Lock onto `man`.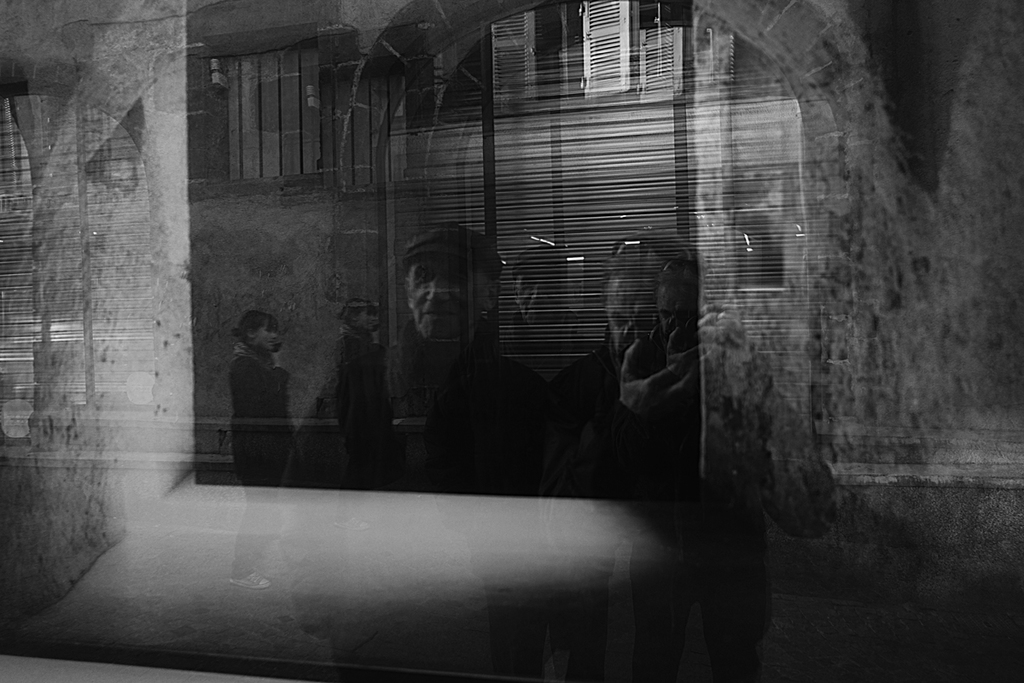
Locked: rect(345, 206, 524, 470).
